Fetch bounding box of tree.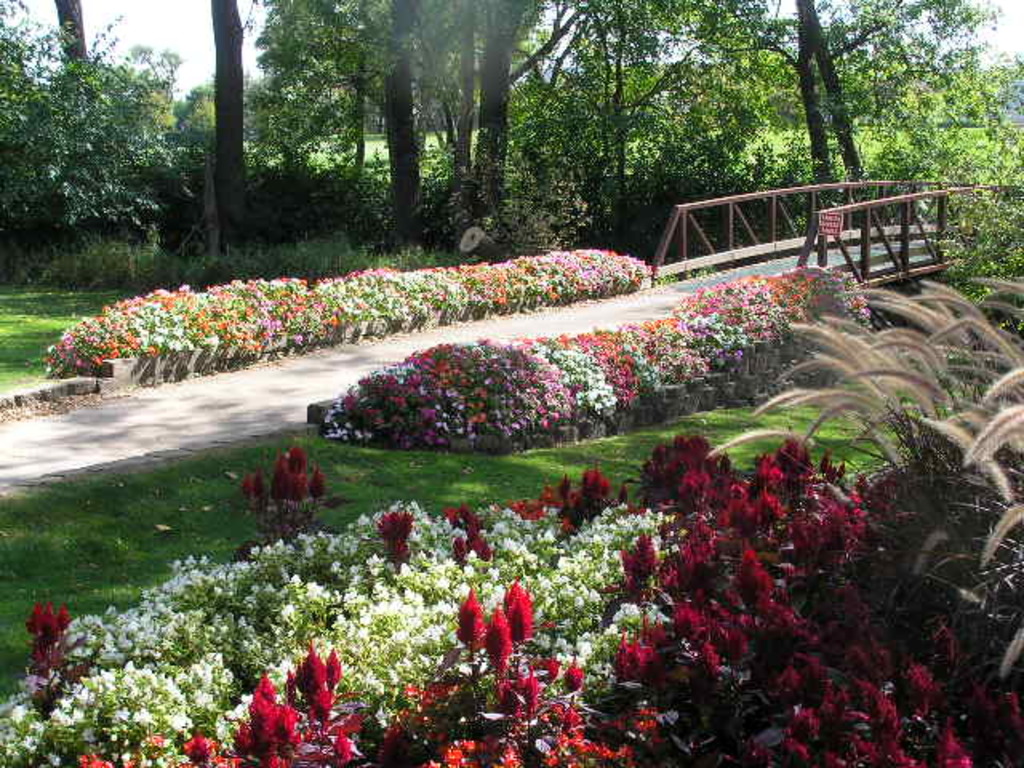
Bbox: region(21, 34, 187, 262).
